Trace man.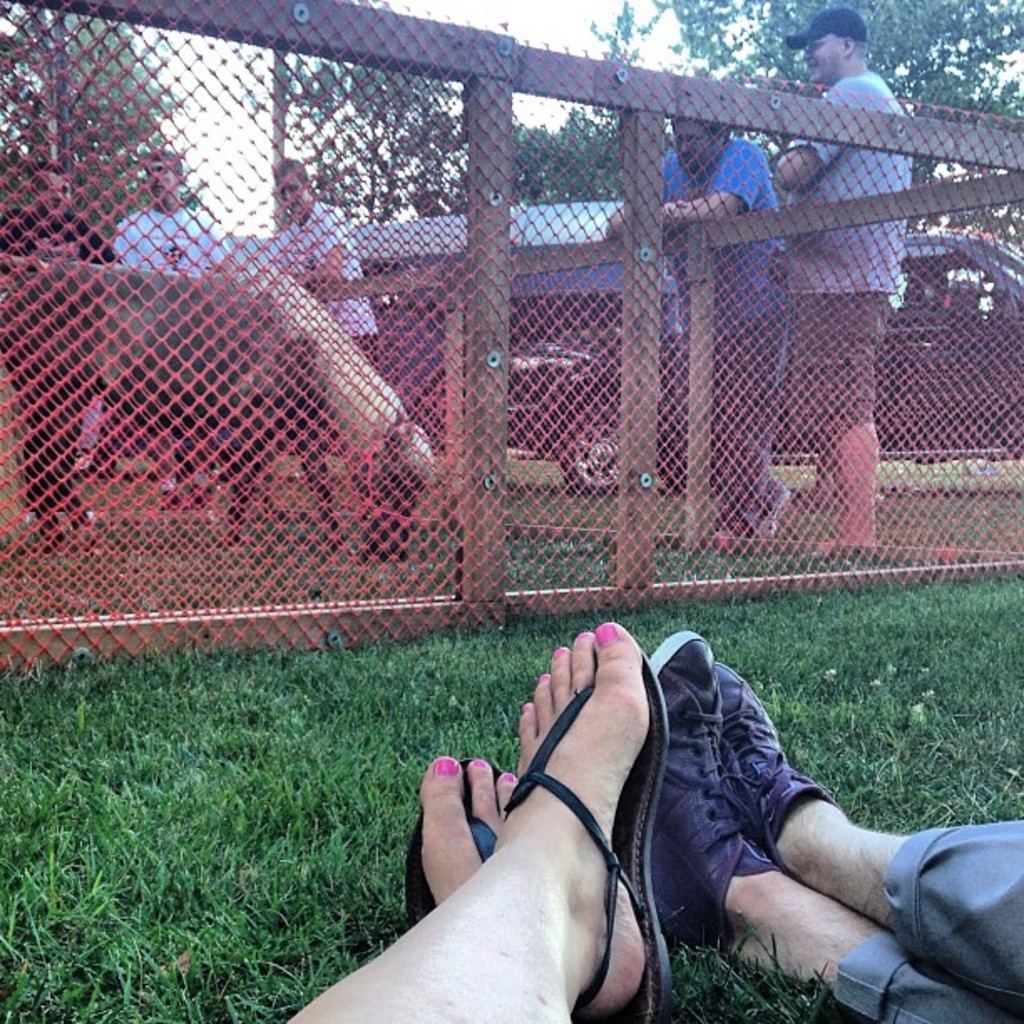
Traced to x1=0 y1=157 x2=119 y2=550.
